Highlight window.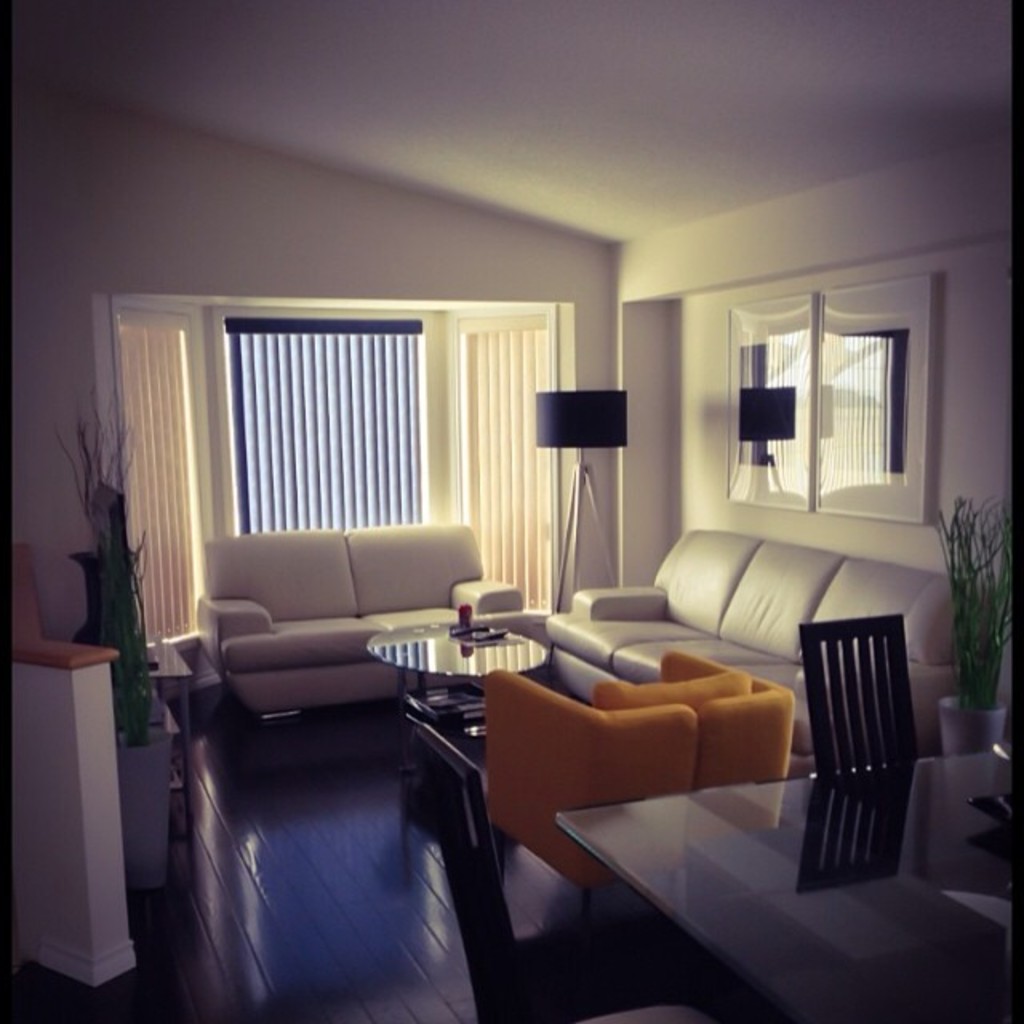
Highlighted region: [left=98, top=298, right=576, bottom=661].
